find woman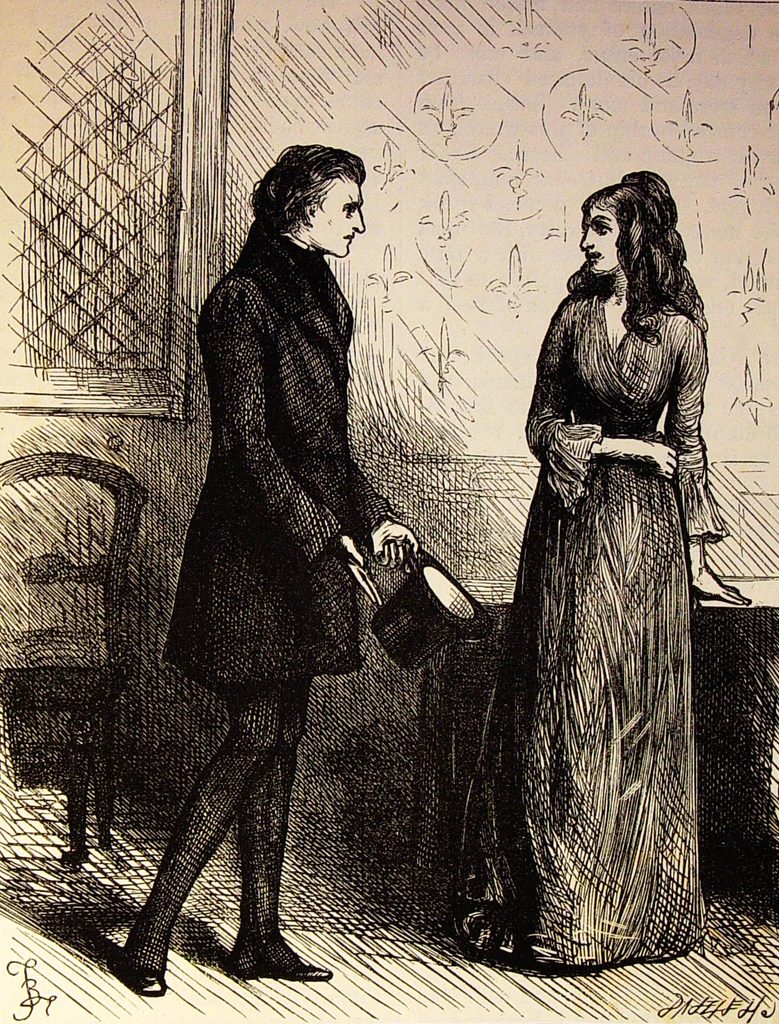
box=[450, 168, 711, 977]
